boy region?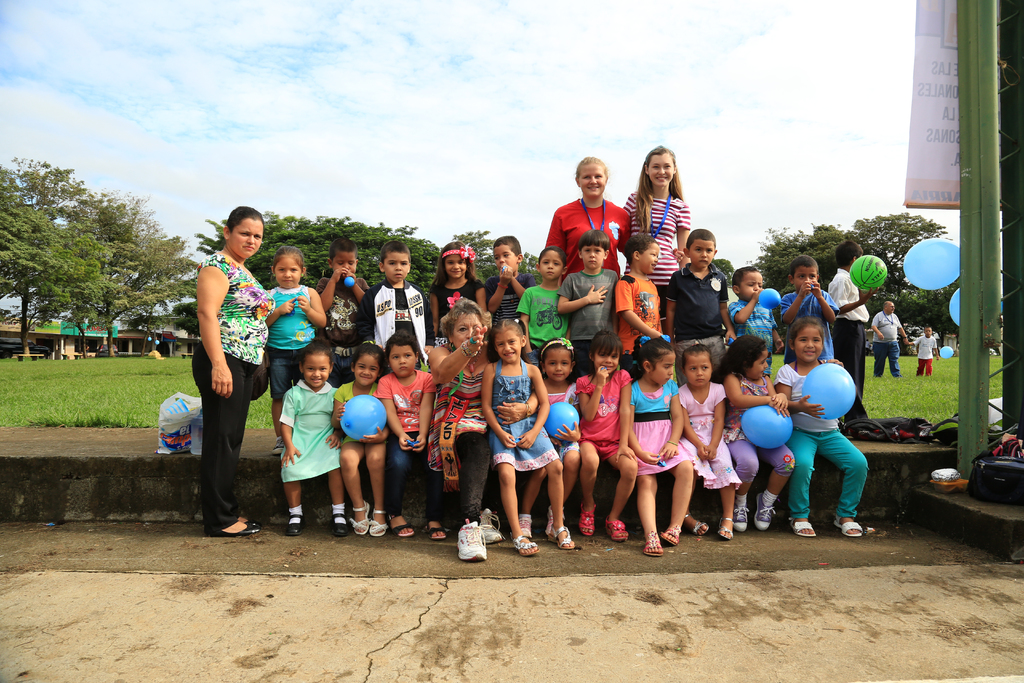
[x1=826, y1=238, x2=880, y2=428]
